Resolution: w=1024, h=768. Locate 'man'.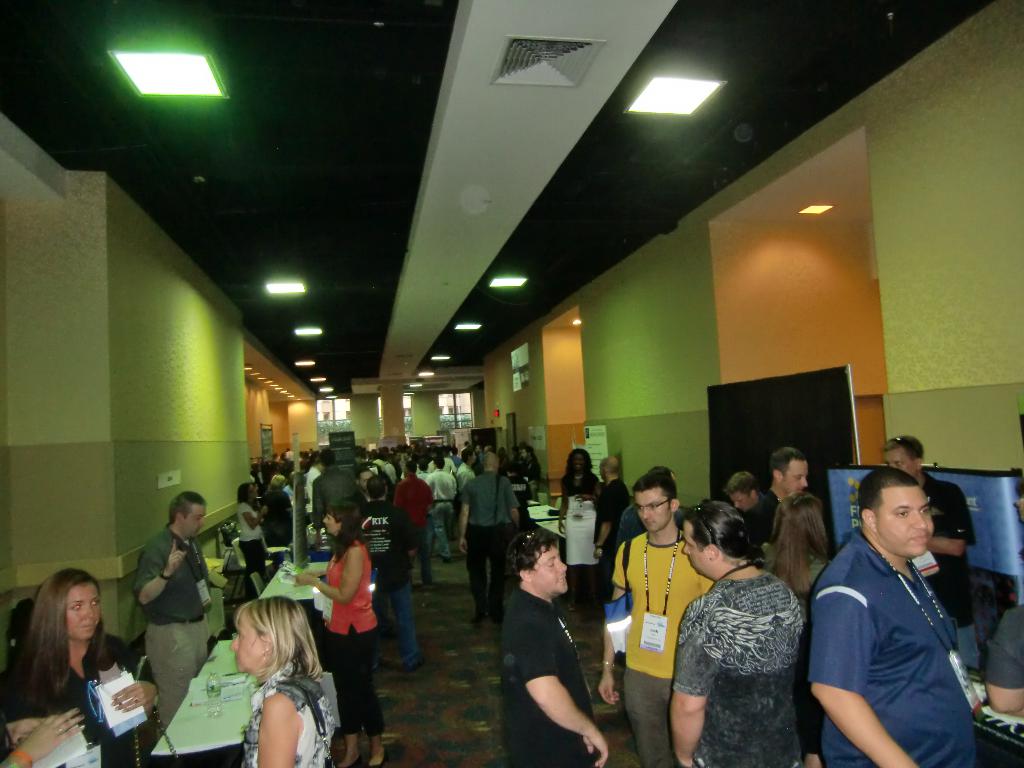
(left=452, top=452, right=477, bottom=553).
